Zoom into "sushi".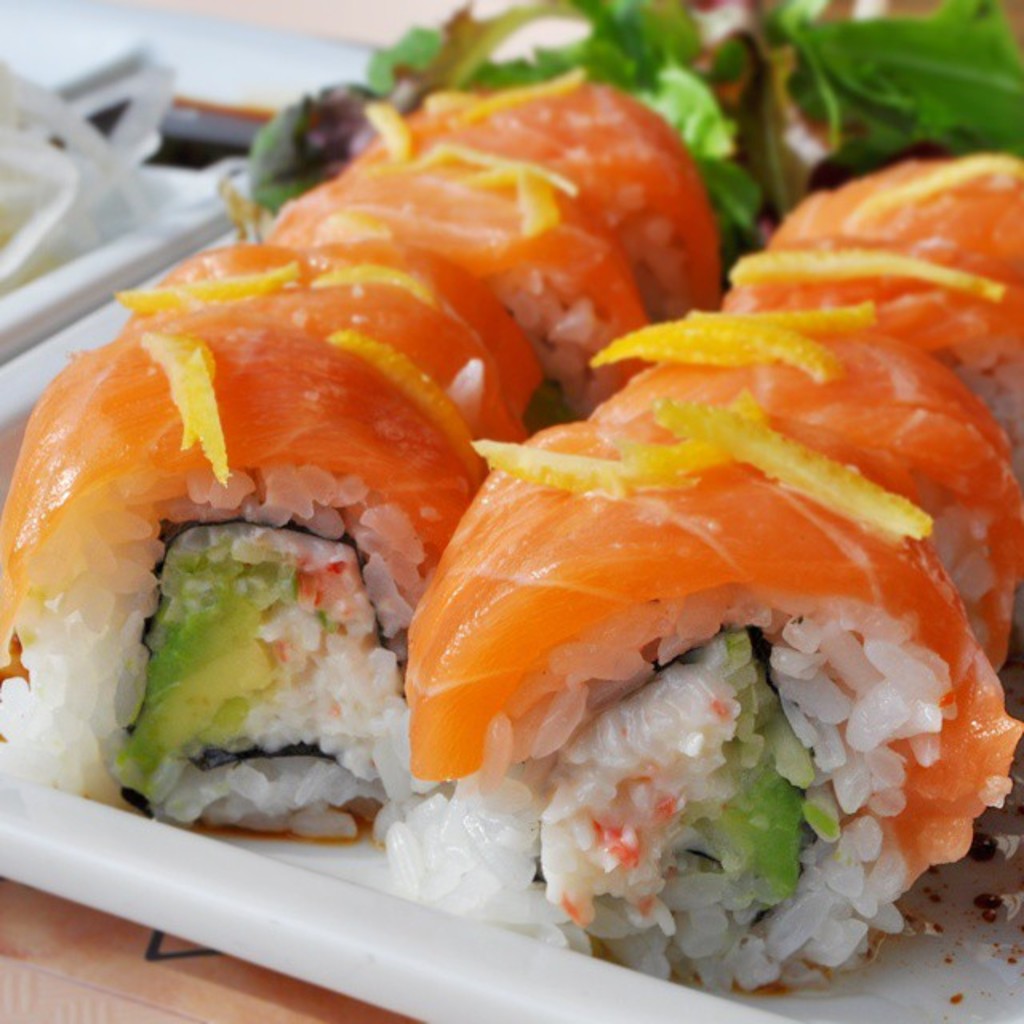
Zoom target: 38 291 488 898.
